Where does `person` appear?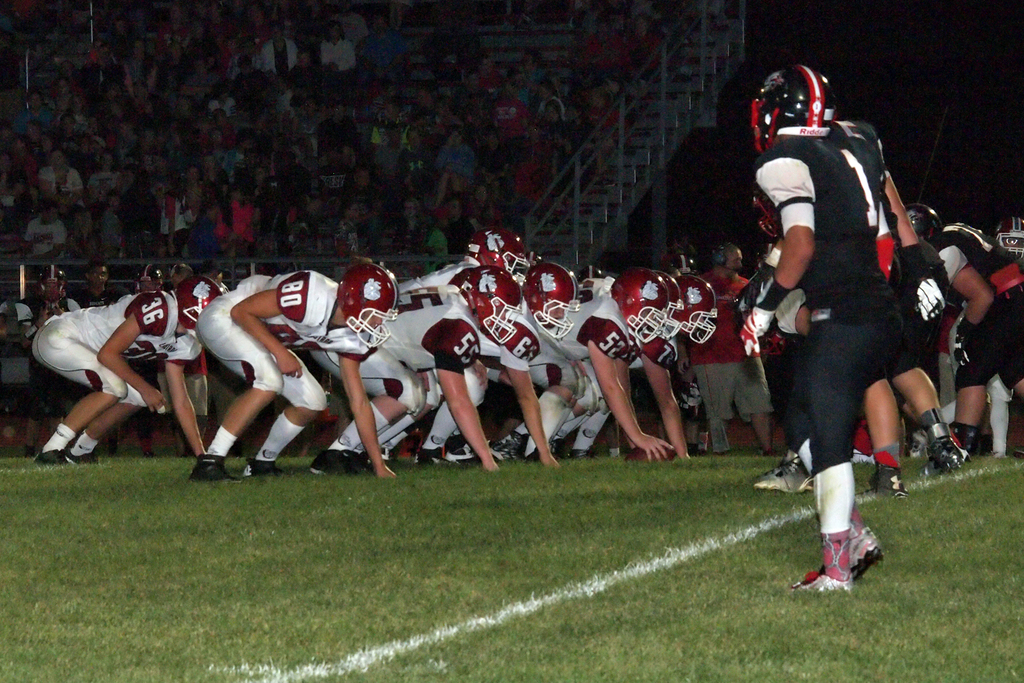
Appears at <box>765,43,961,576</box>.
